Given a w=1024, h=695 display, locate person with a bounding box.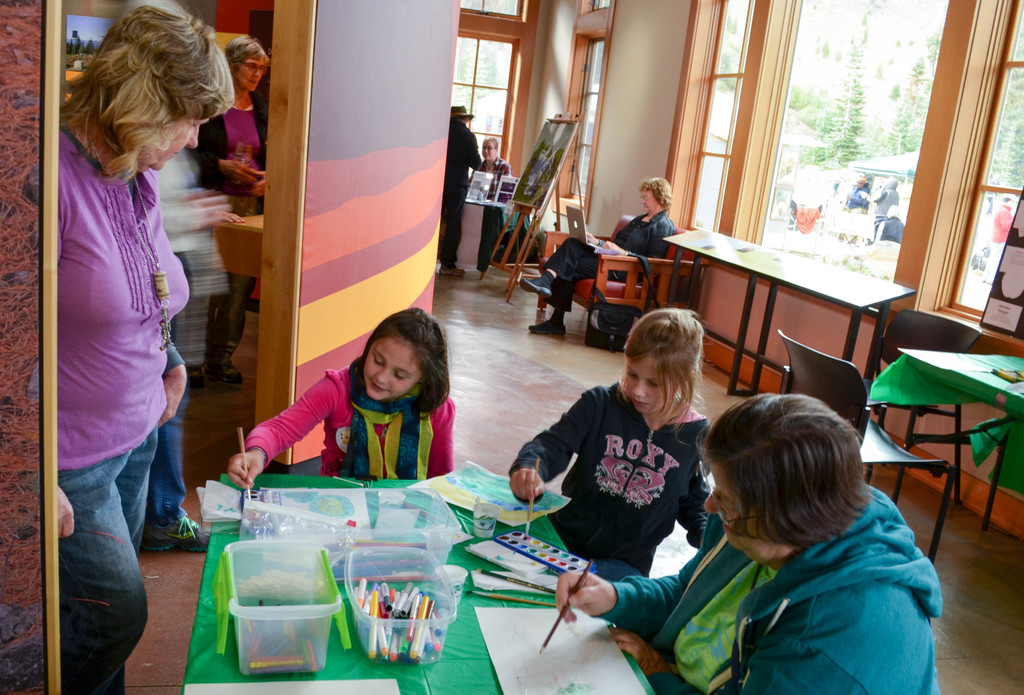
Located: (194,32,270,385).
